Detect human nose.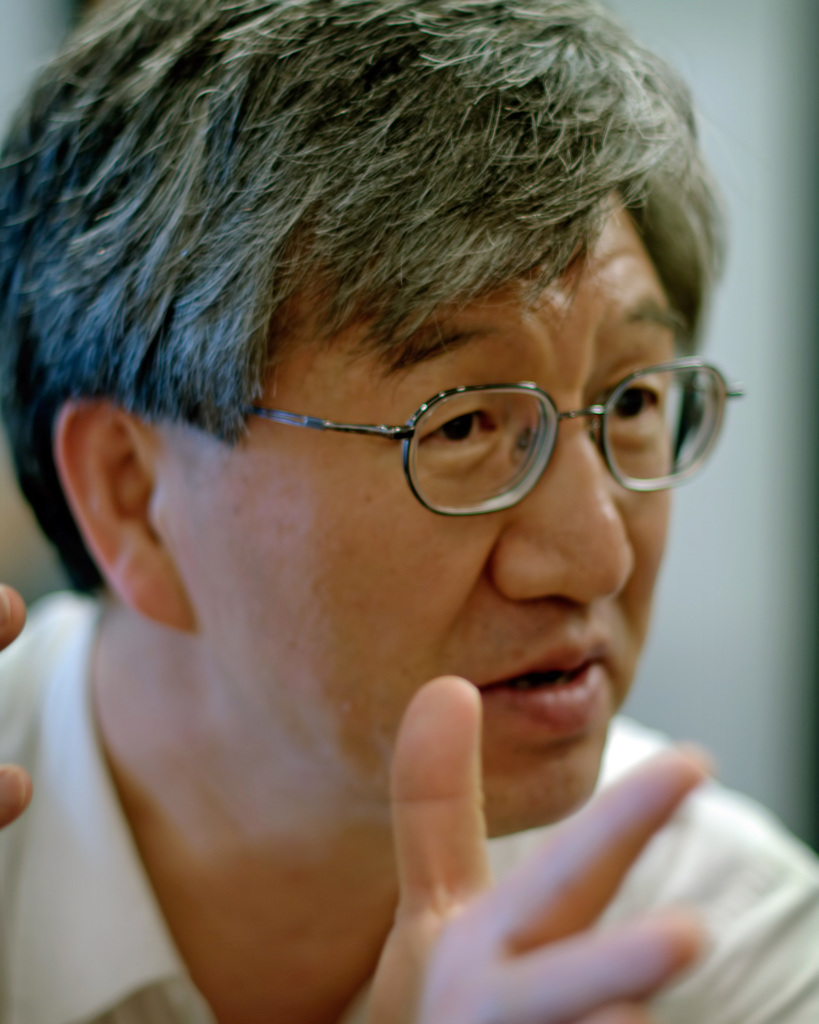
Detected at 487, 421, 640, 608.
